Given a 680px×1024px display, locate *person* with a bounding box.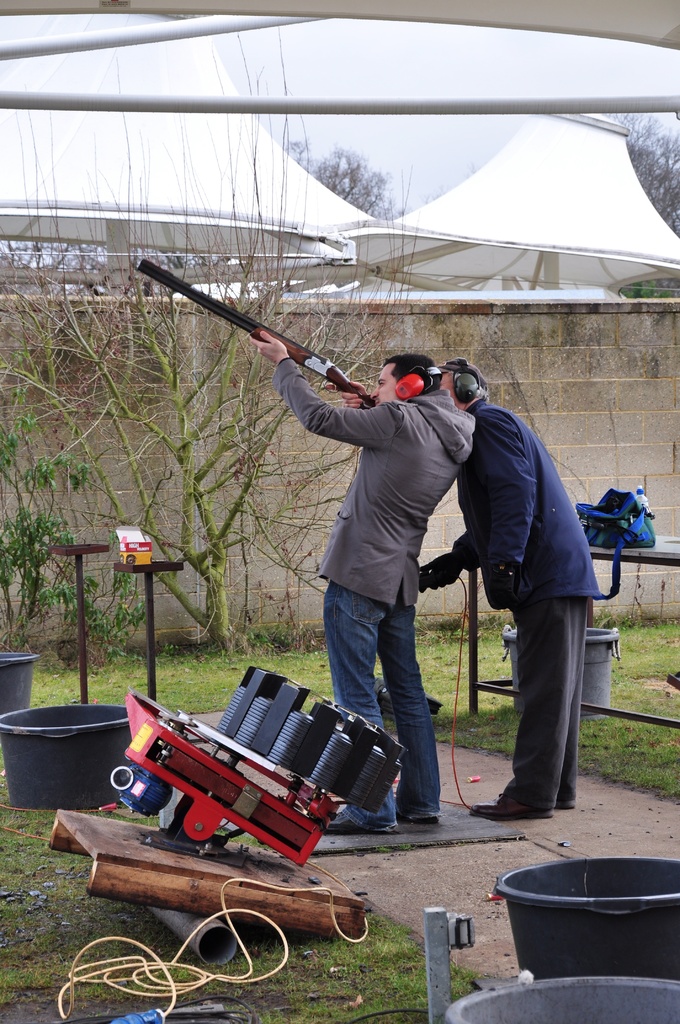
Located: x1=284, y1=313, x2=490, y2=822.
